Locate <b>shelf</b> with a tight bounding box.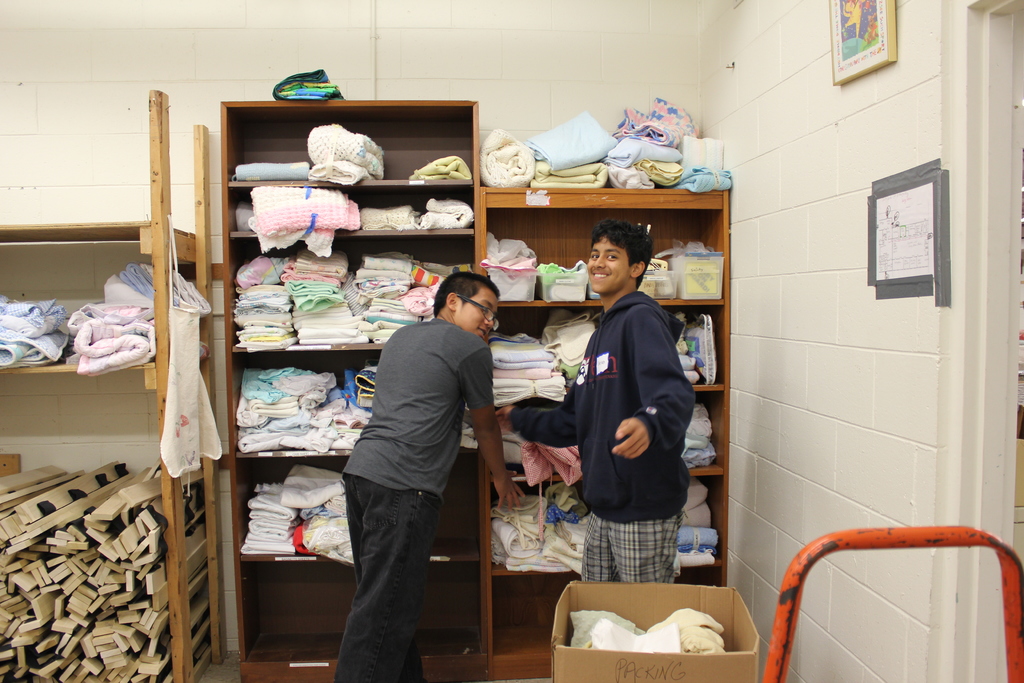
x1=229, y1=352, x2=490, y2=461.
